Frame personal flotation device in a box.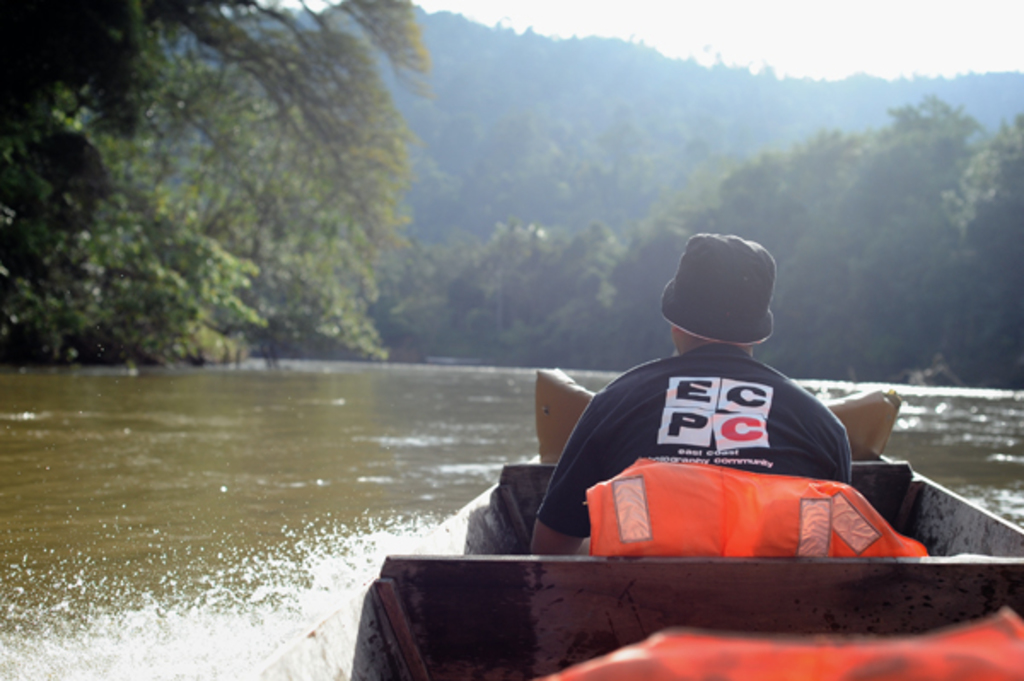
{"x1": 585, "y1": 463, "x2": 923, "y2": 560}.
